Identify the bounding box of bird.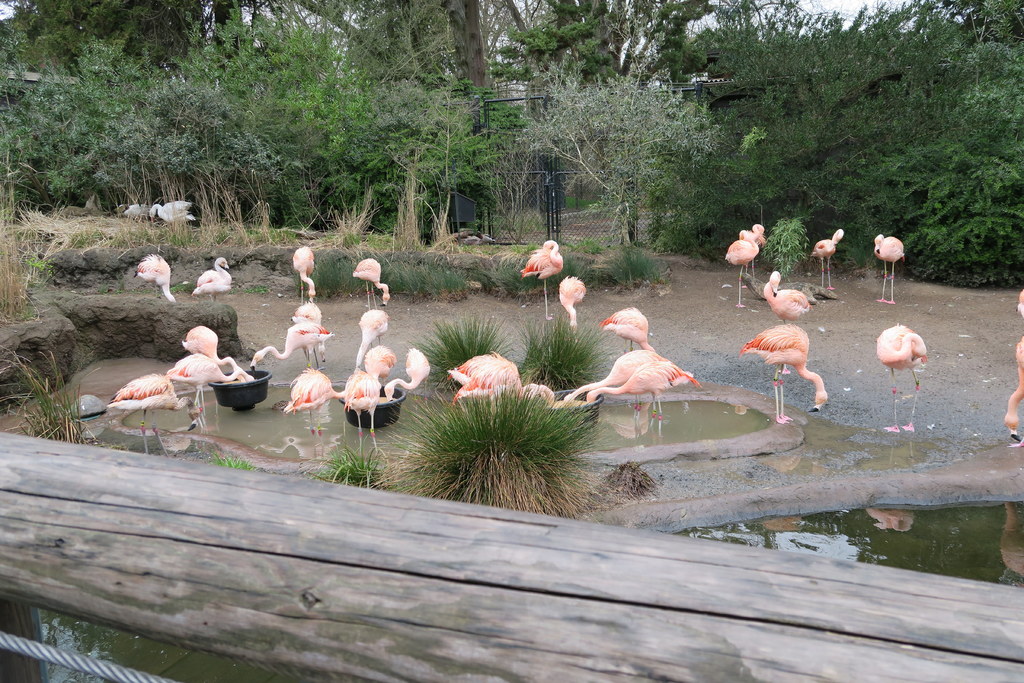
332, 365, 382, 441.
